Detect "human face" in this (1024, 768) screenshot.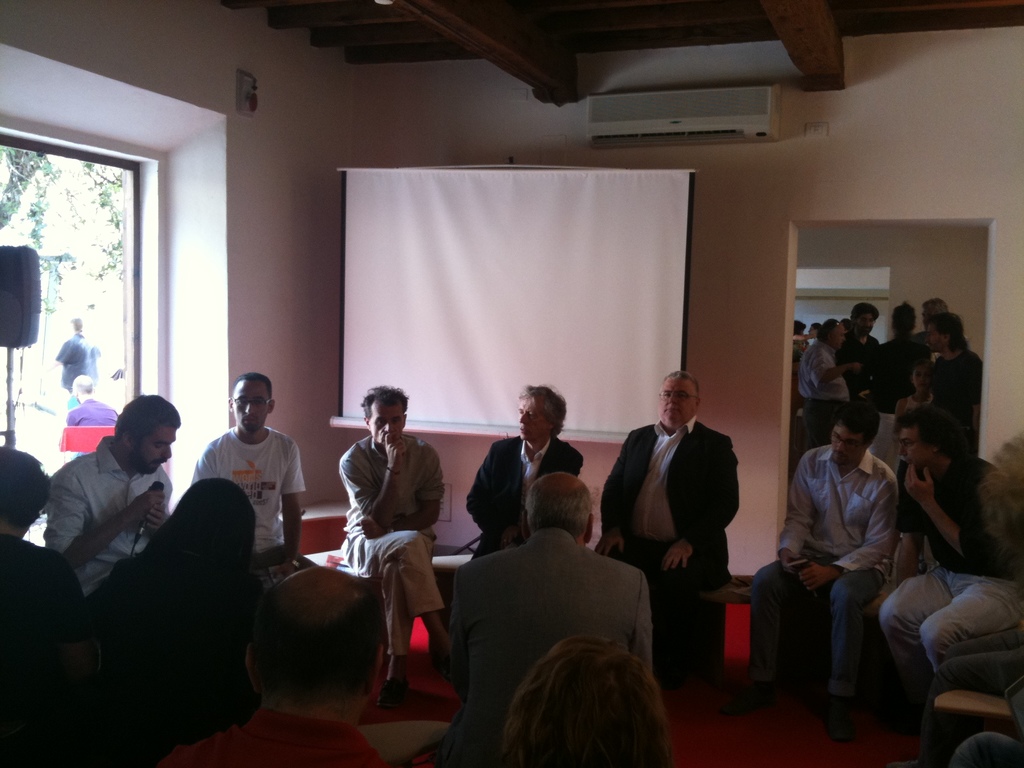
Detection: l=520, t=397, r=550, b=438.
